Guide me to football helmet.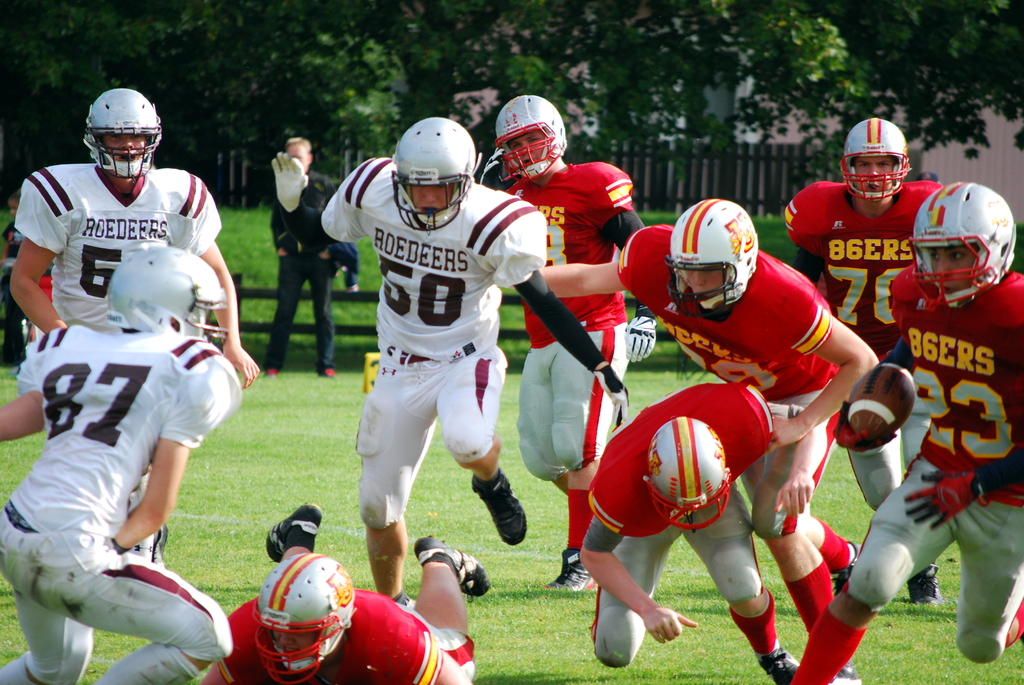
Guidance: <box>660,195,753,321</box>.
